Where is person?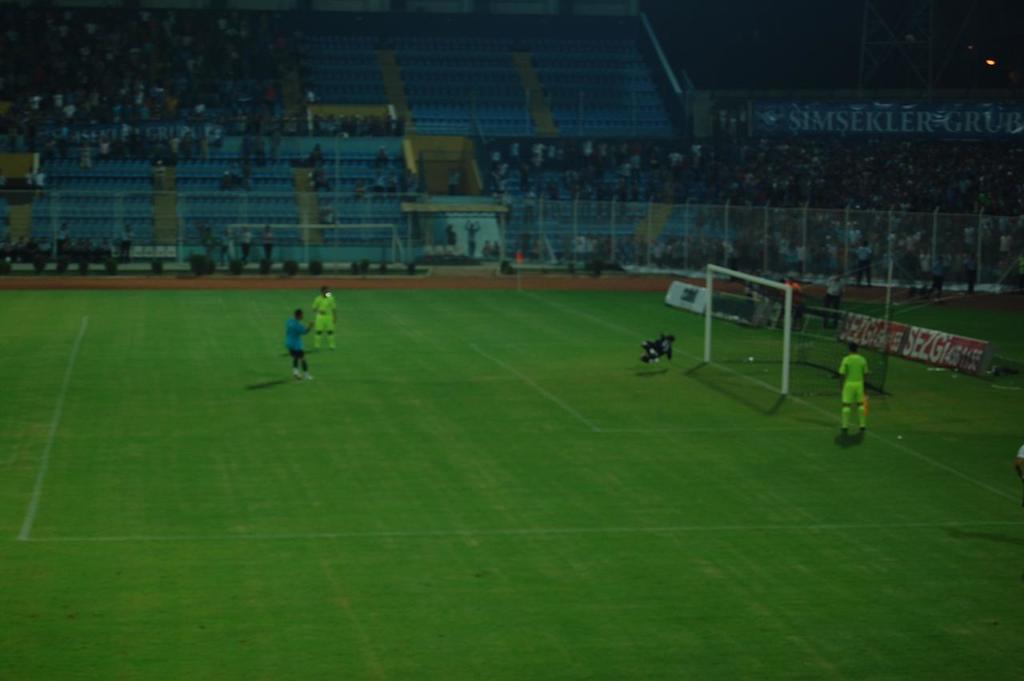
(838,342,871,439).
